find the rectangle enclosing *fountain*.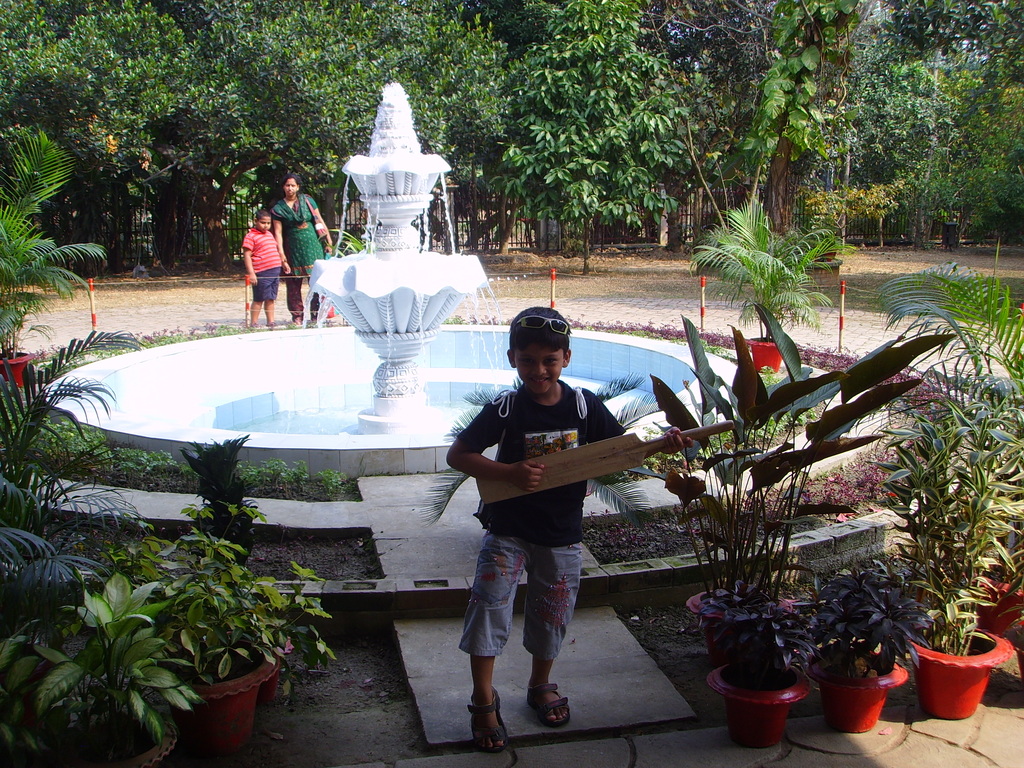
bbox(35, 73, 742, 482).
